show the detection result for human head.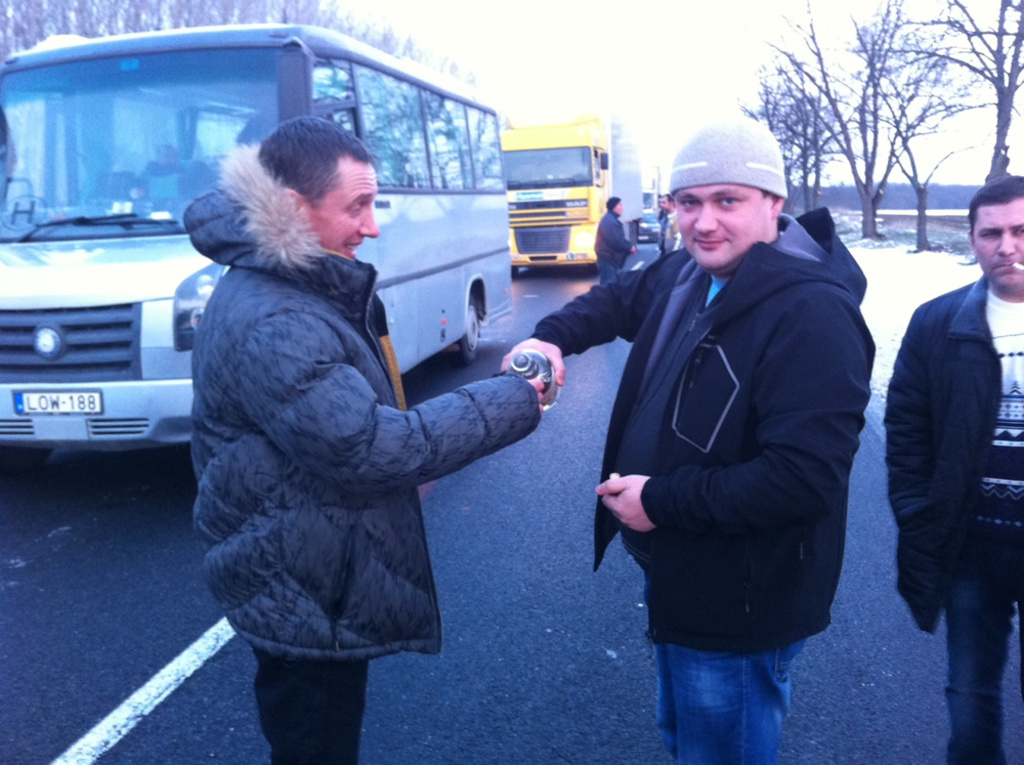
detection(258, 114, 381, 257).
